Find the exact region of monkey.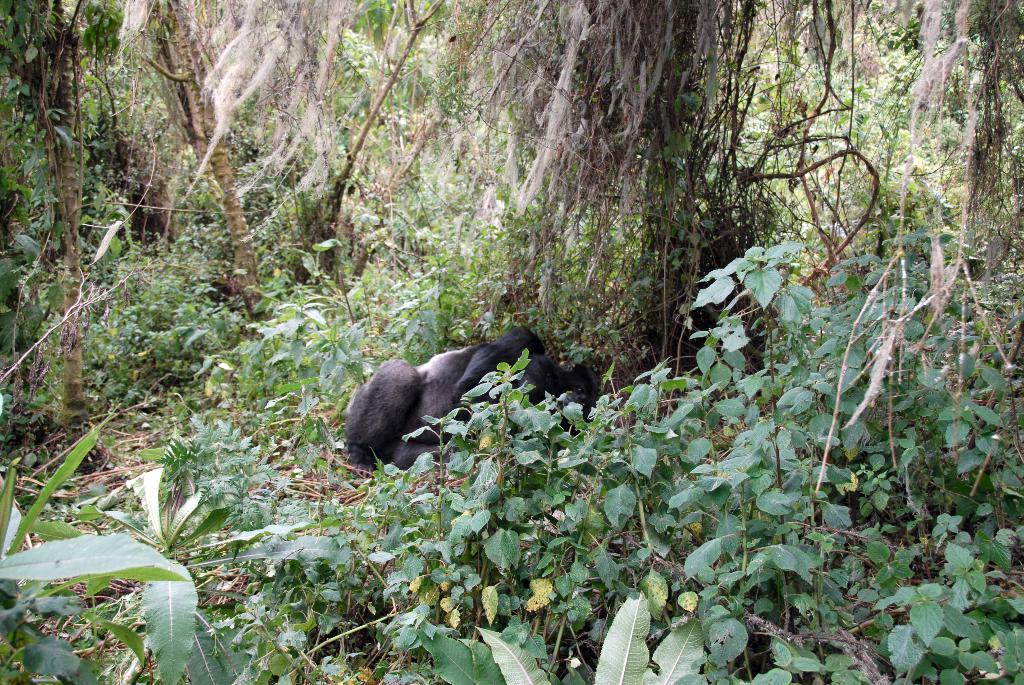
Exact region: 344,327,598,472.
